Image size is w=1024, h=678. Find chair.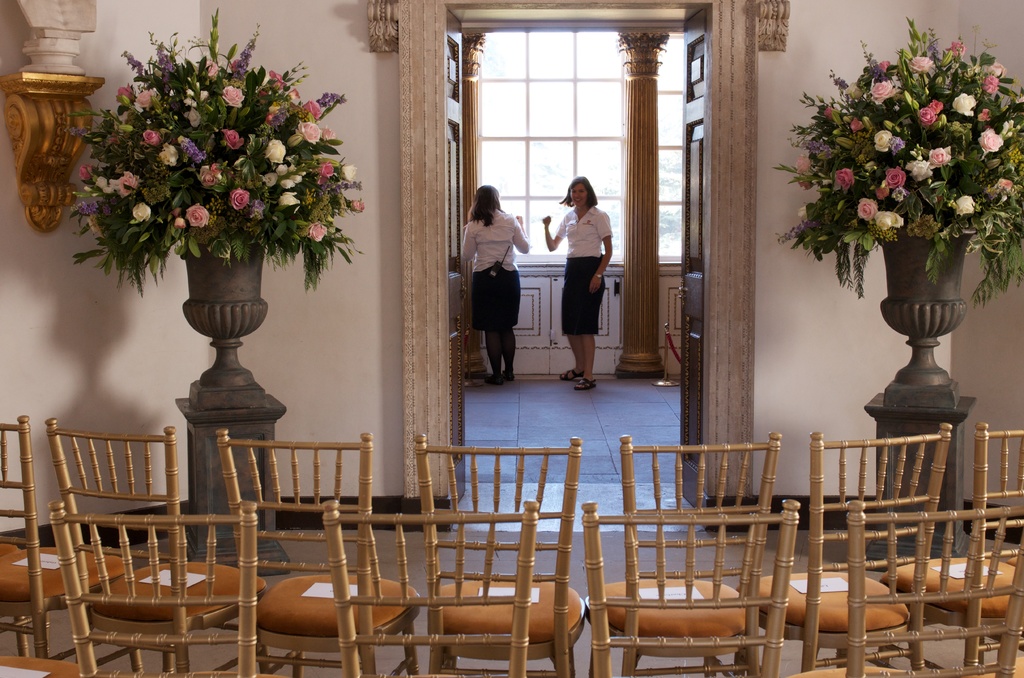
49 499 262 677.
